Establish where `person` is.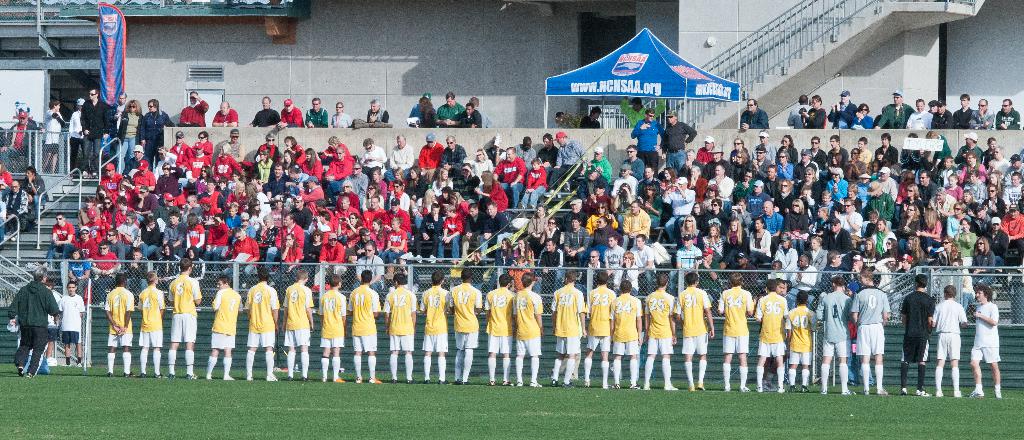
Established at {"left": 416, "top": 136, "right": 444, "bottom": 183}.
